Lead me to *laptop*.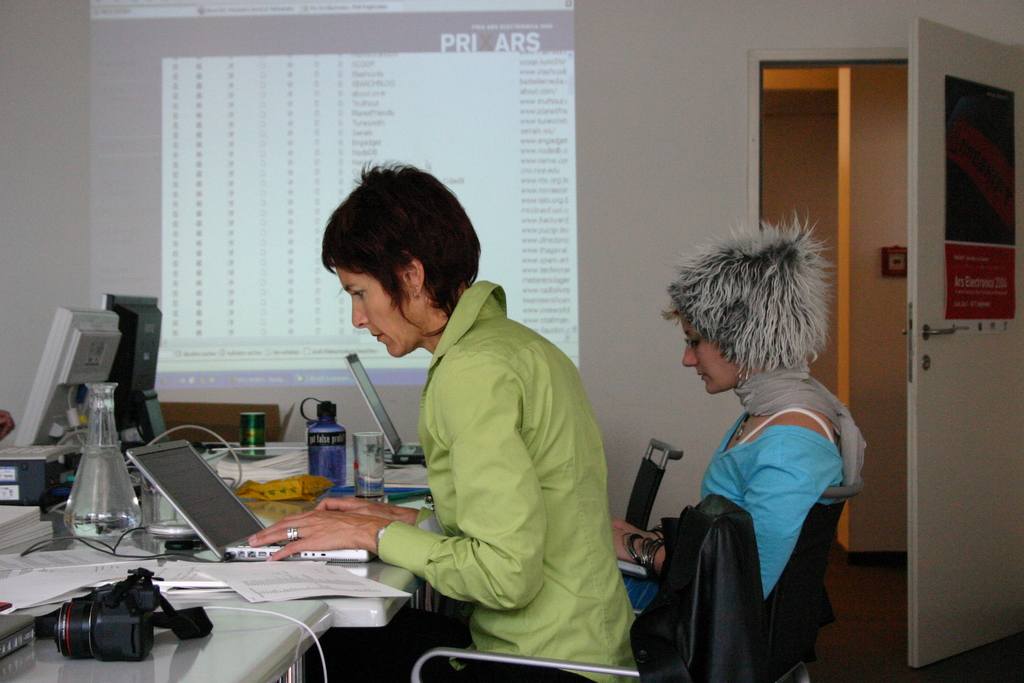
Lead to select_region(345, 354, 425, 460).
